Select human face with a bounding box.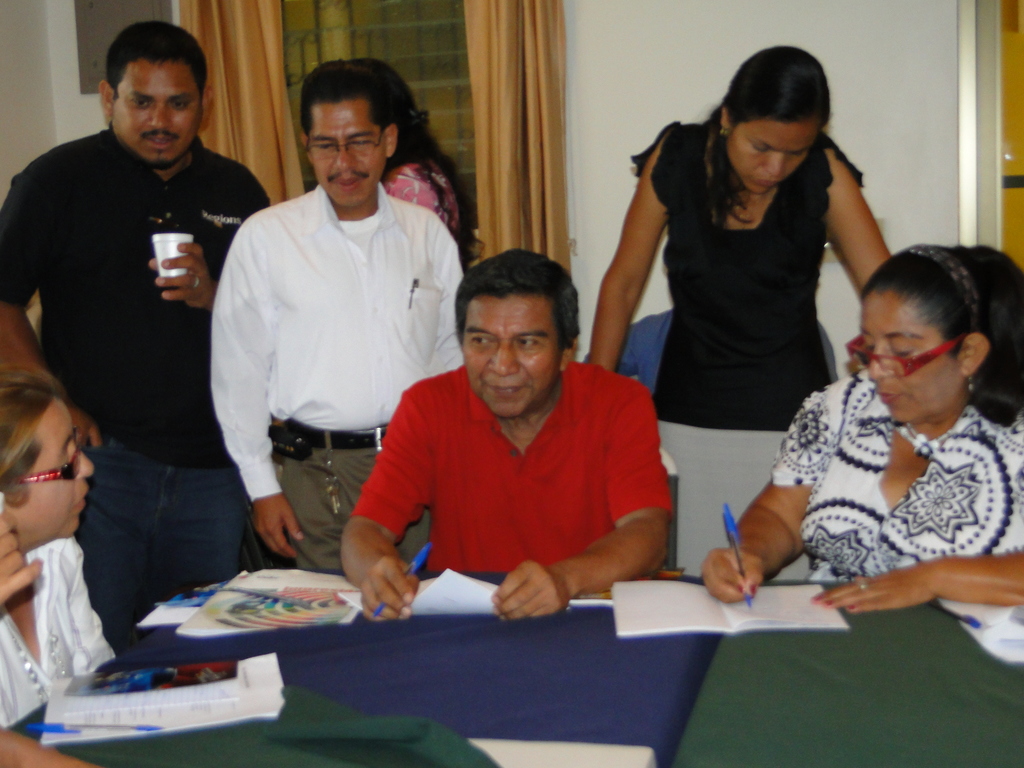
detection(310, 99, 388, 209).
